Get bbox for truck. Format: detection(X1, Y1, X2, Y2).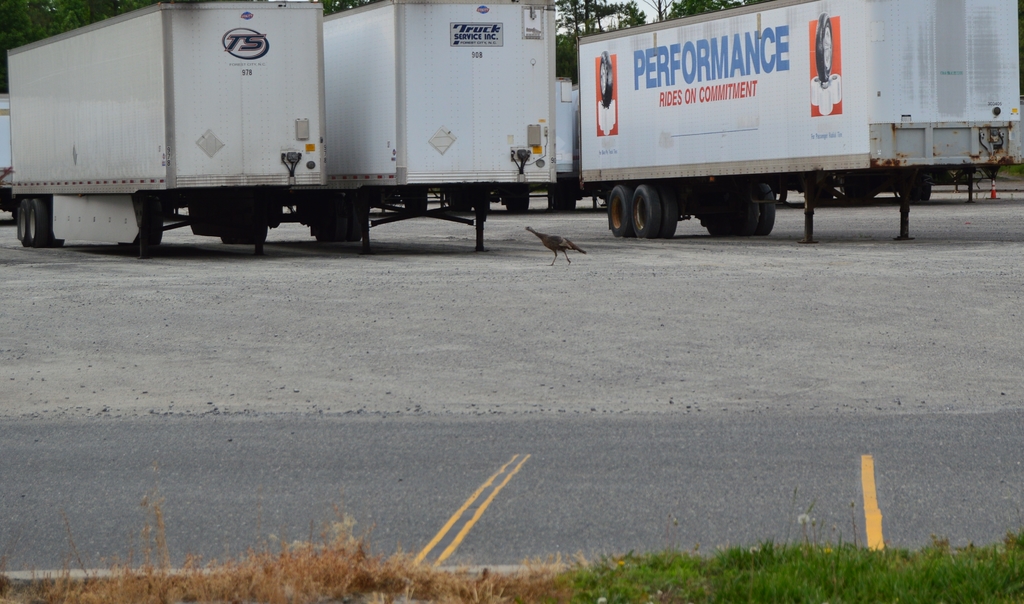
detection(320, 3, 561, 256).
